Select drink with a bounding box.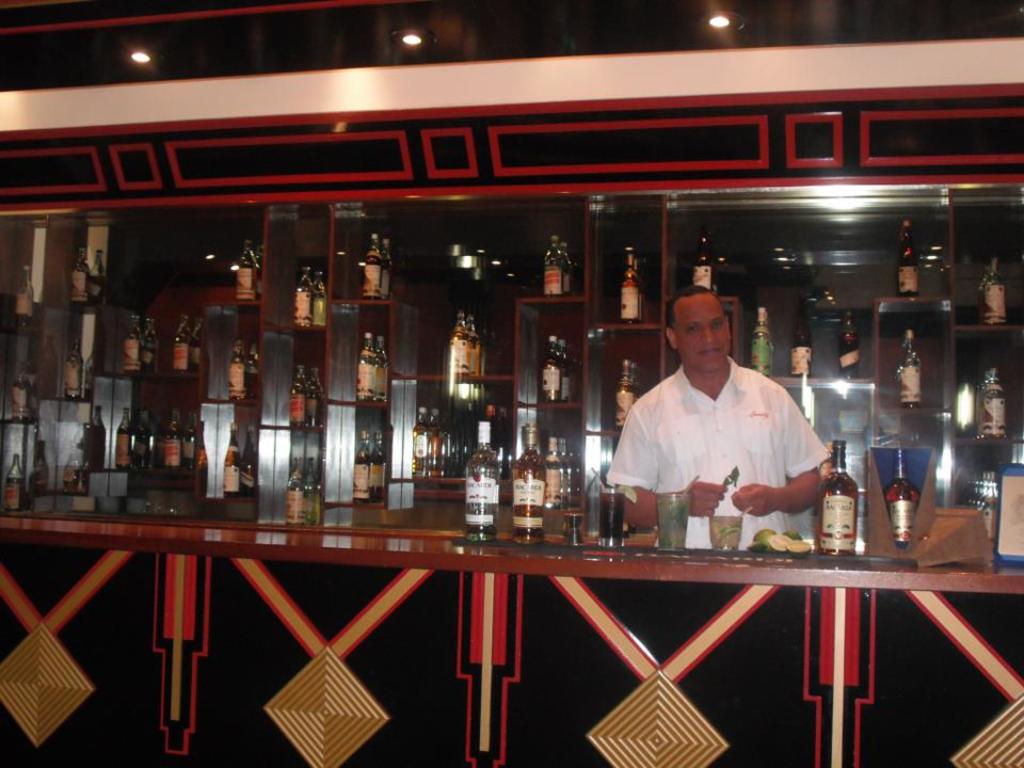
898,331,925,410.
